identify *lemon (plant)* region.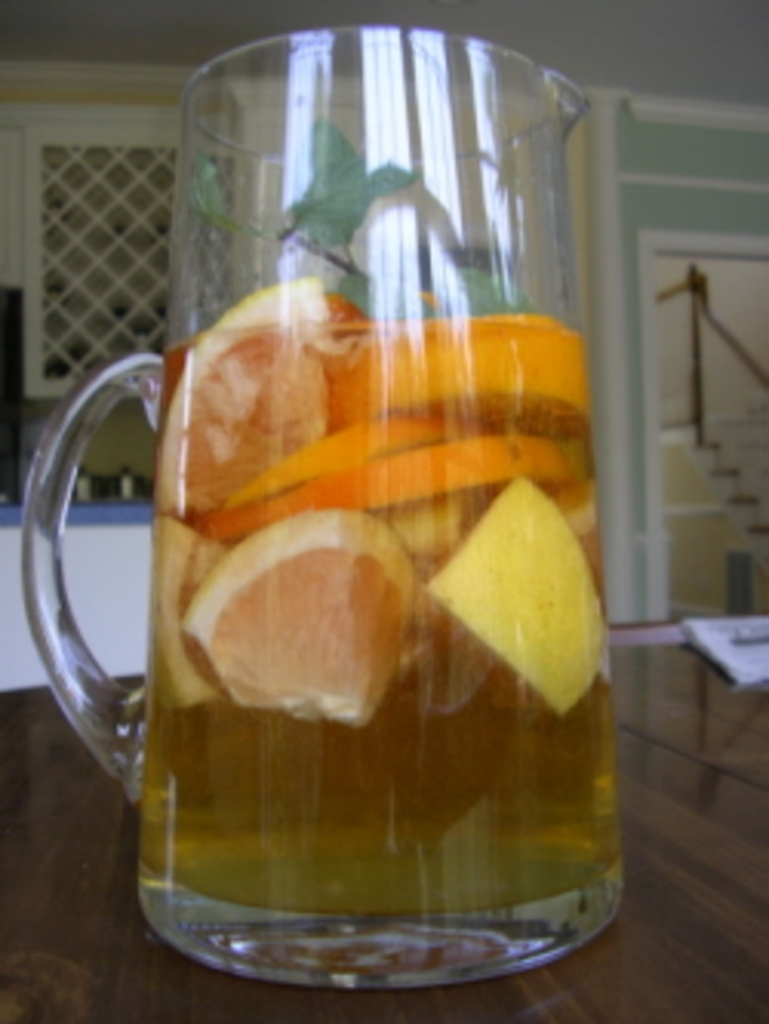
Region: Rect(154, 277, 332, 514).
